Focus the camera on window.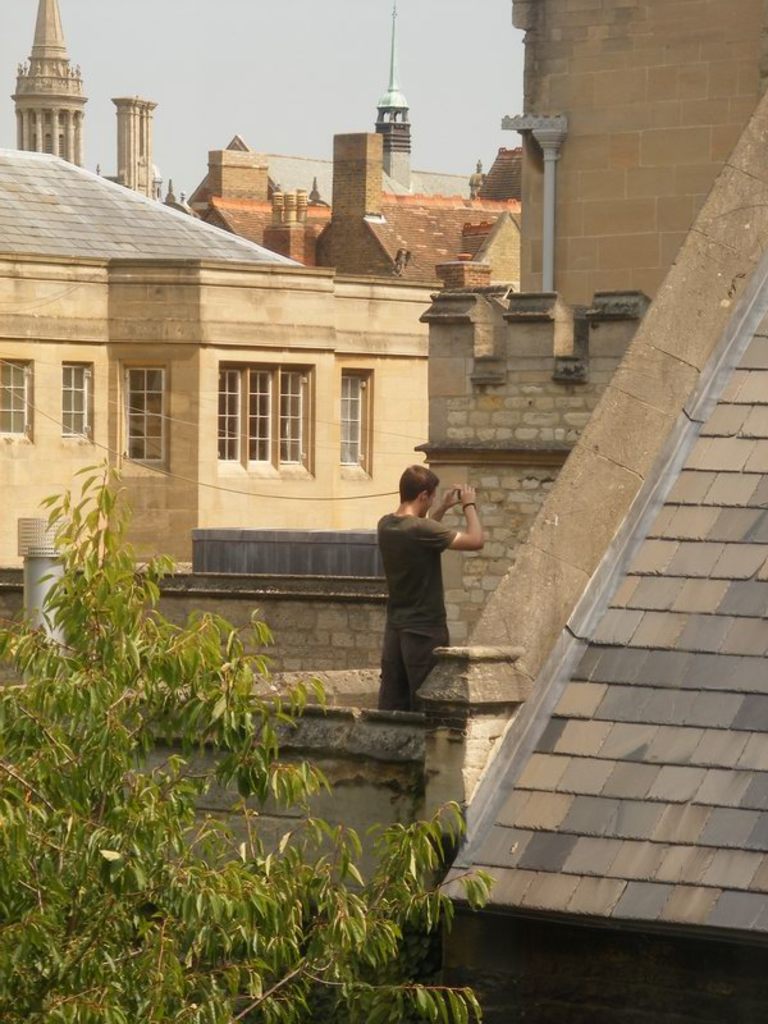
Focus region: <region>343, 369, 374, 477</region>.
